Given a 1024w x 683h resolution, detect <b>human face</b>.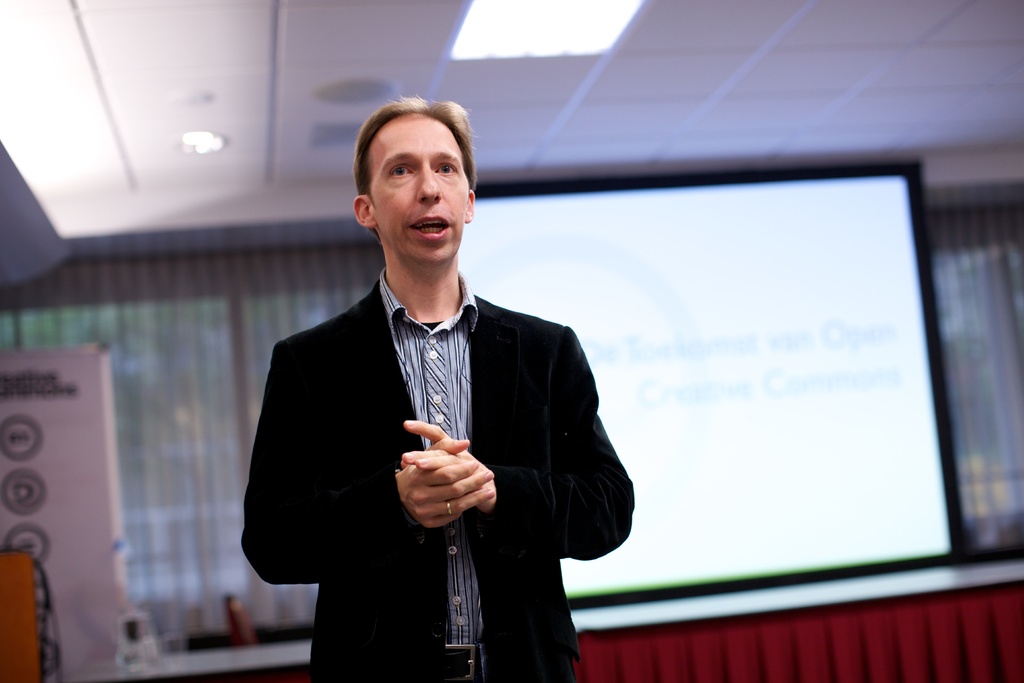
crop(374, 115, 468, 265).
